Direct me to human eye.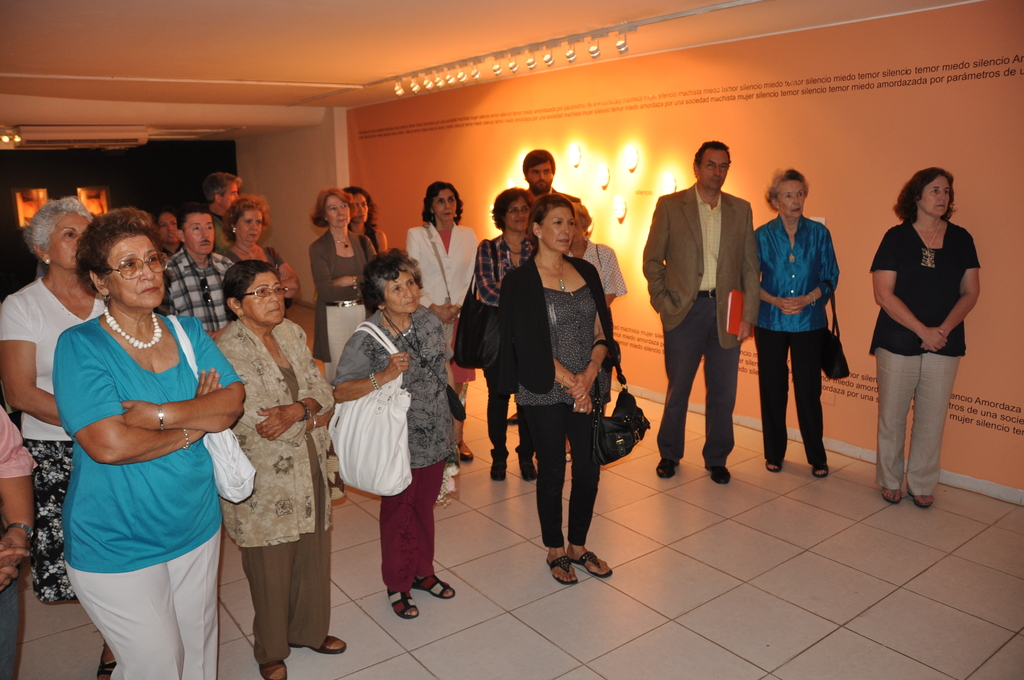
Direction: <box>341,202,348,210</box>.
